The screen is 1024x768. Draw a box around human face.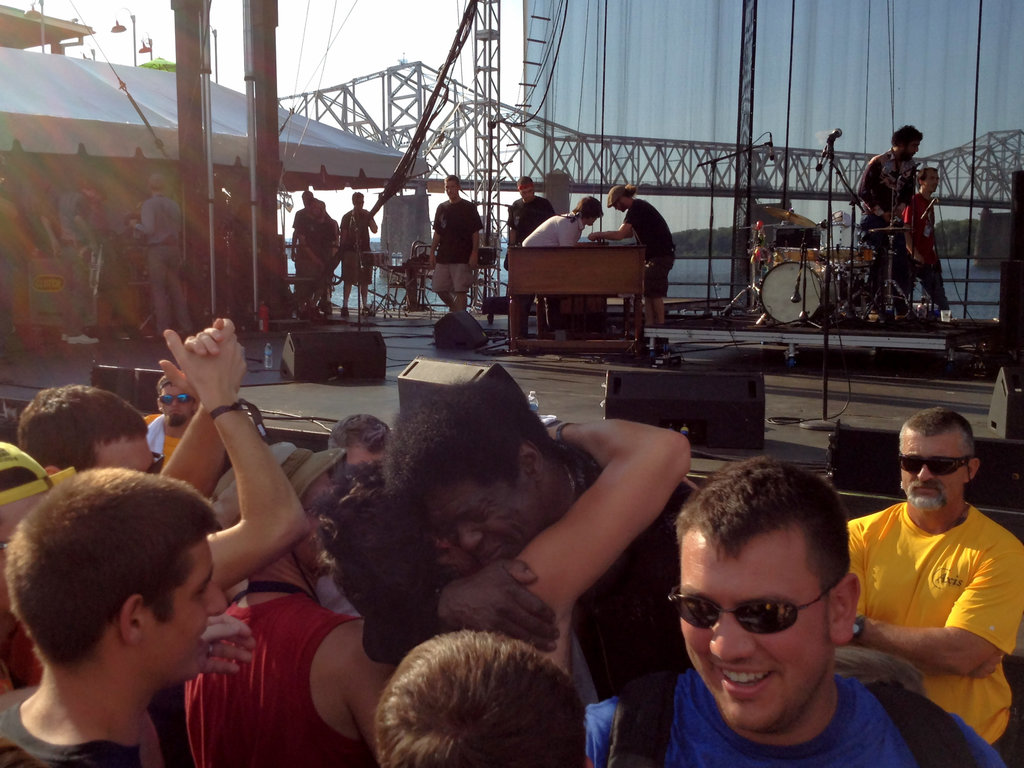
[left=902, top=427, right=962, bottom=511].
